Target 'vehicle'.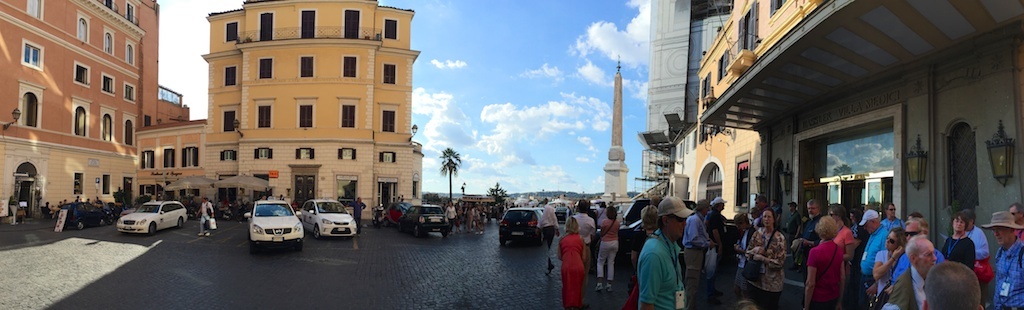
Target region: box(57, 199, 110, 230).
